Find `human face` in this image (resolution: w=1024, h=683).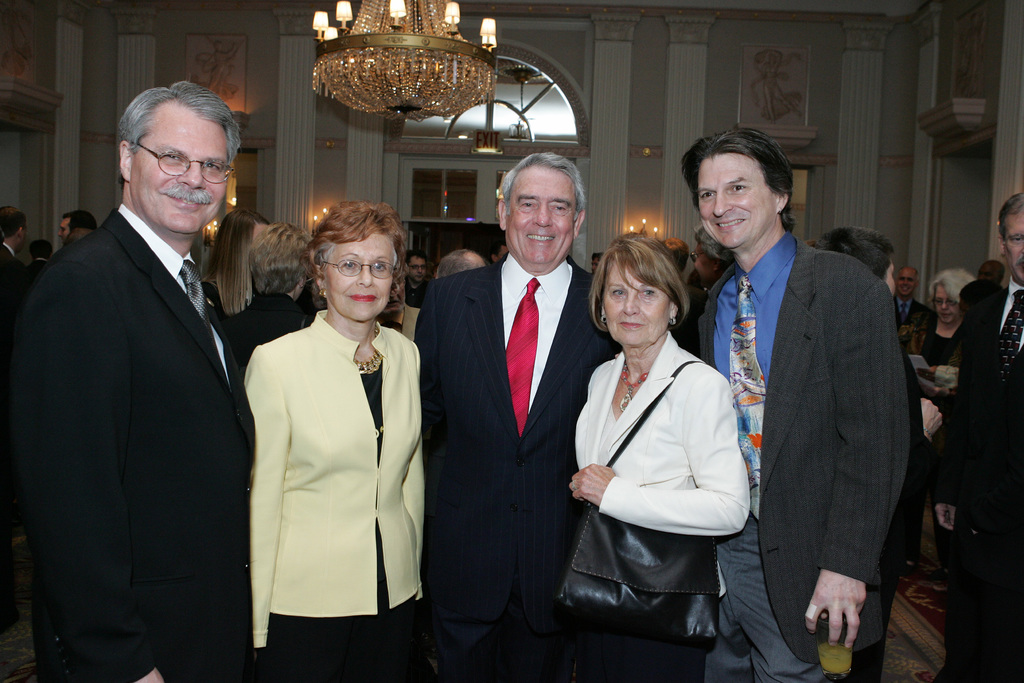
BBox(506, 160, 581, 263).
